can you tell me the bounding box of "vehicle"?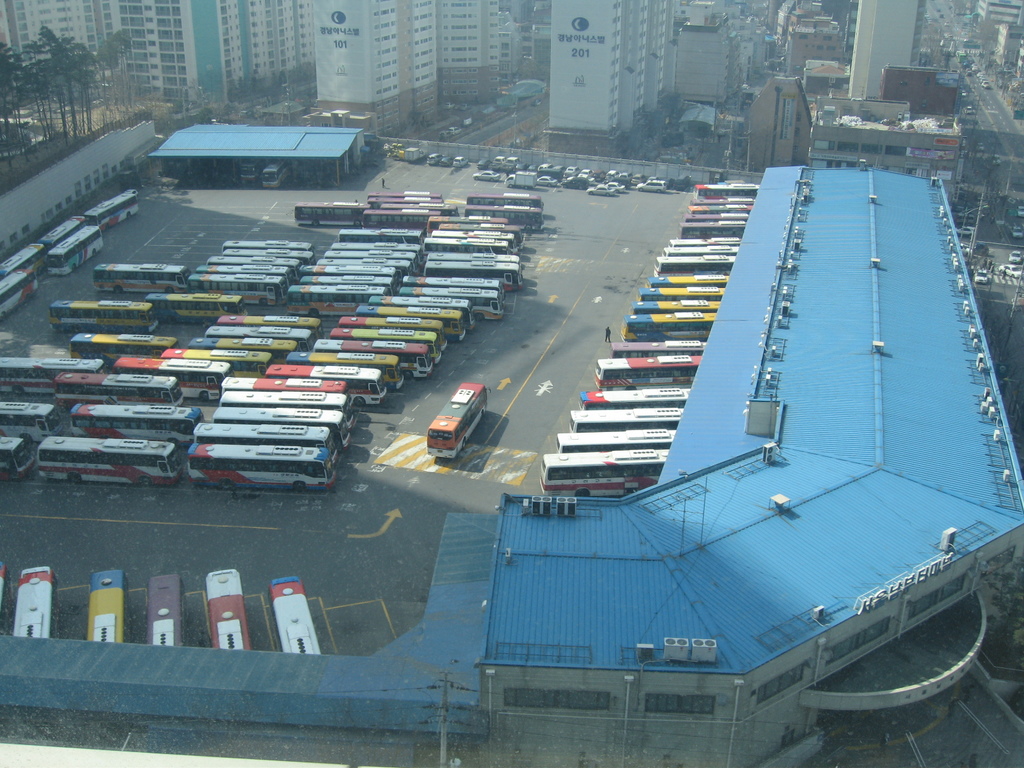
box=[0, 399, 62, 450].
